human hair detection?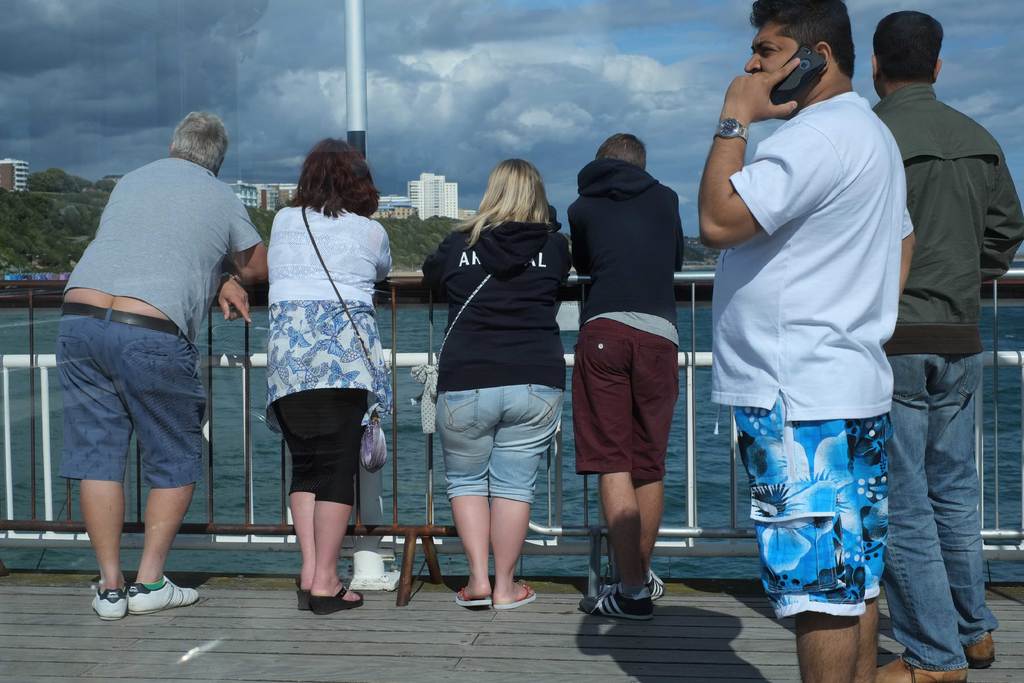
box=[449, 156, 552, 252]
